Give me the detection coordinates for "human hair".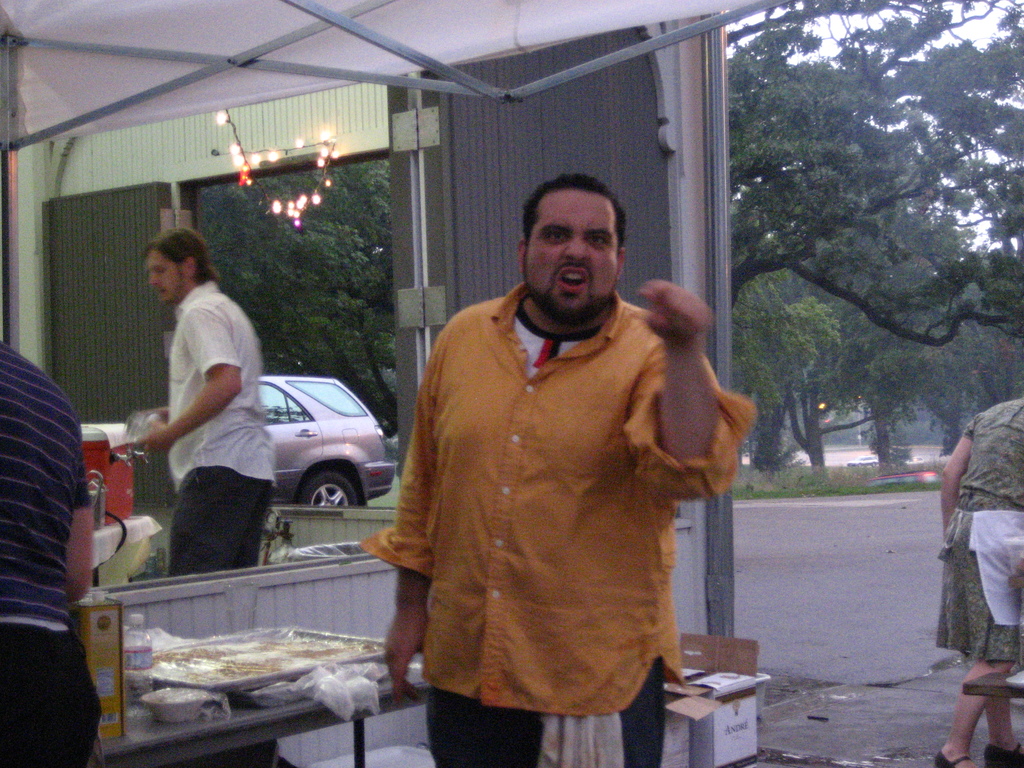
bbox(143, 226, 224, 299).
